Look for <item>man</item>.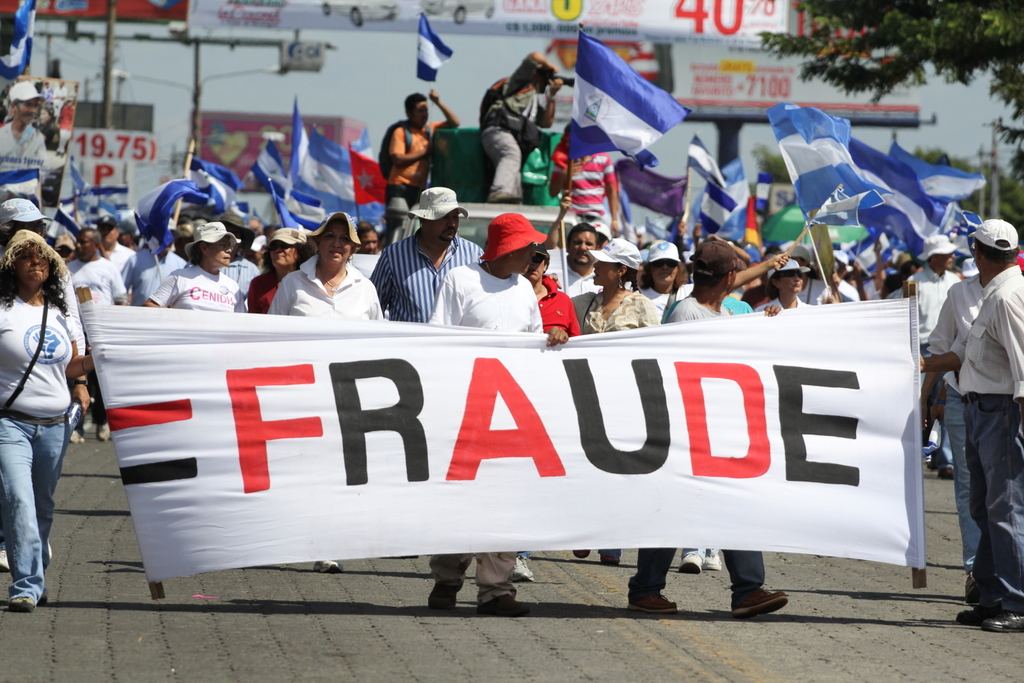
Found: {"x1": 950, "y1": 215, "x2": 1023, "y2": 631}.
